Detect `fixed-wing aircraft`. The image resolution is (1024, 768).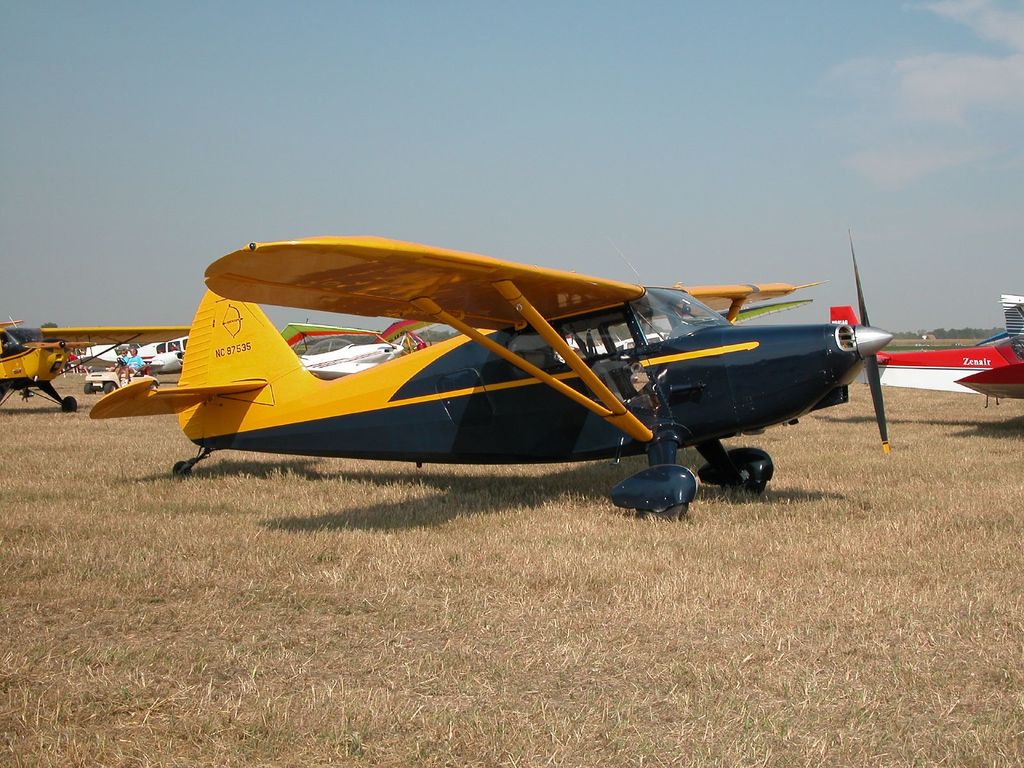
[86,232,893,520].
